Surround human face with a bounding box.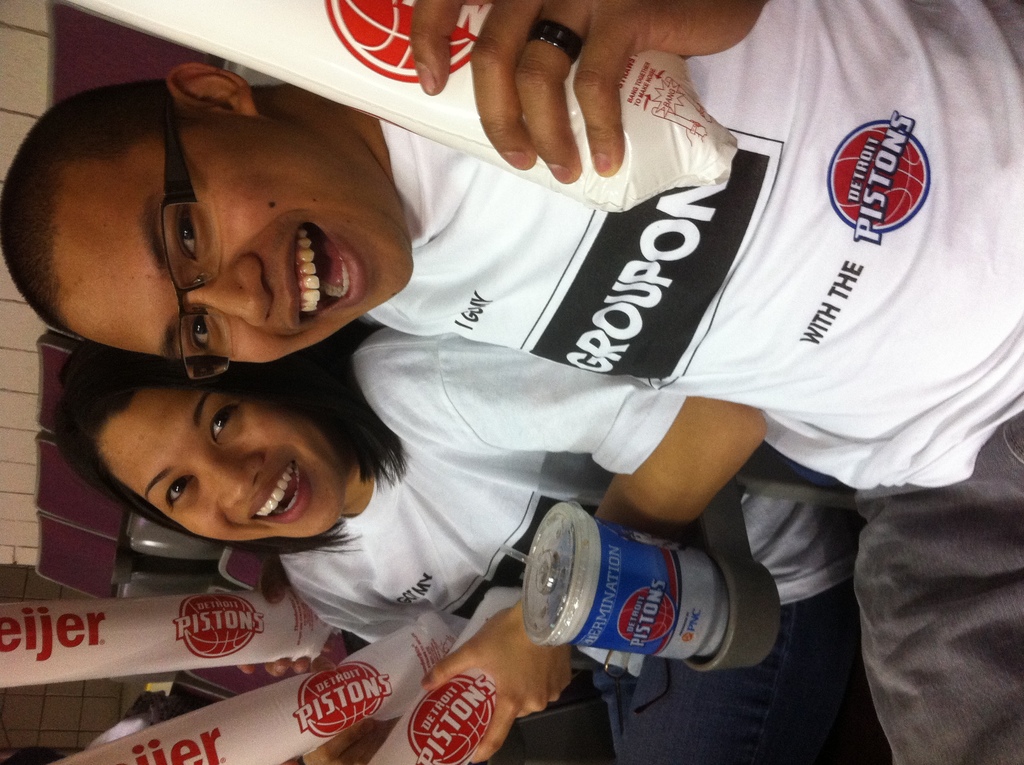
97,387,344,548.
